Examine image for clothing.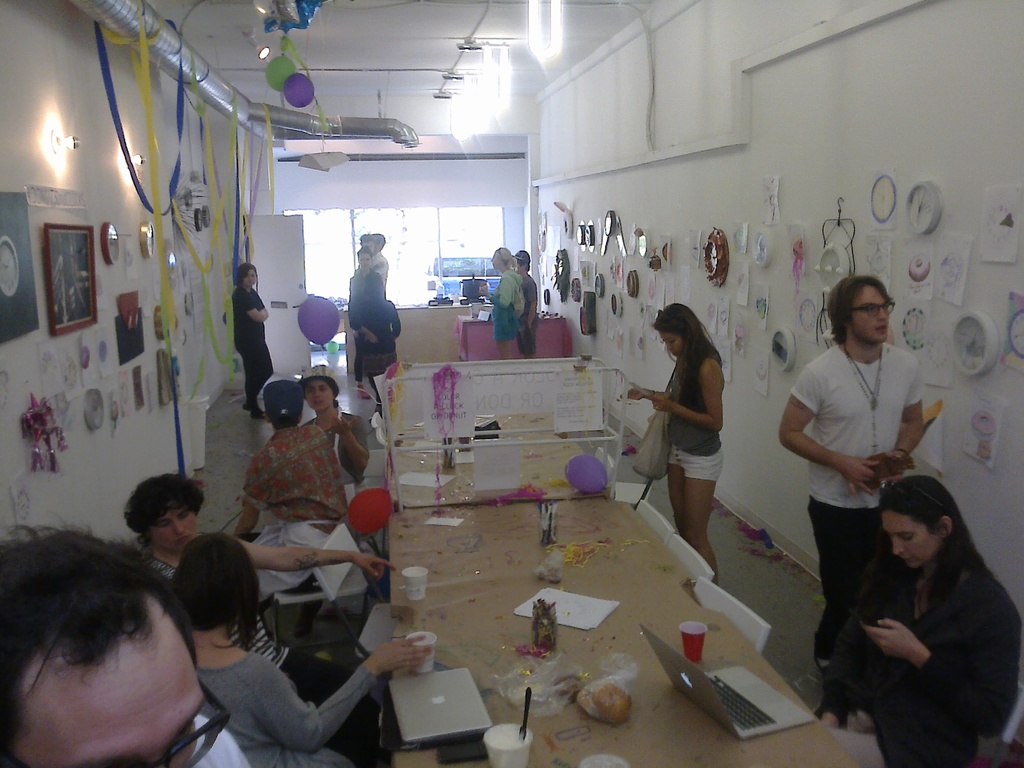
Examination result: [143, 543, 342, 707].
